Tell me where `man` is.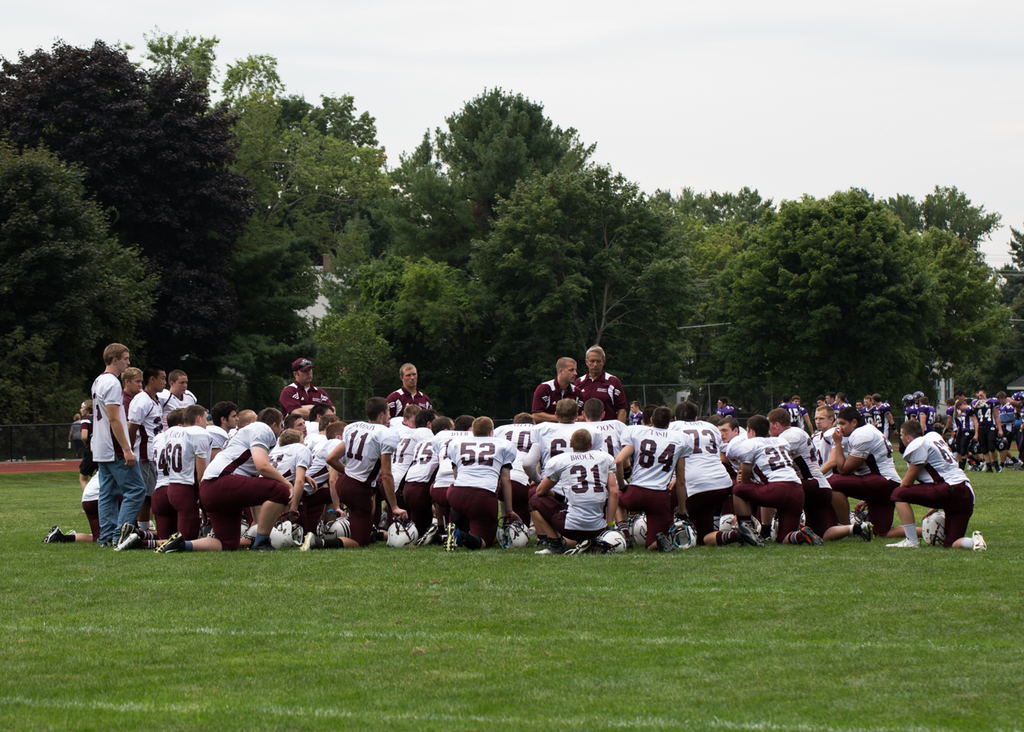
`man` is at (118,400,214,554).
